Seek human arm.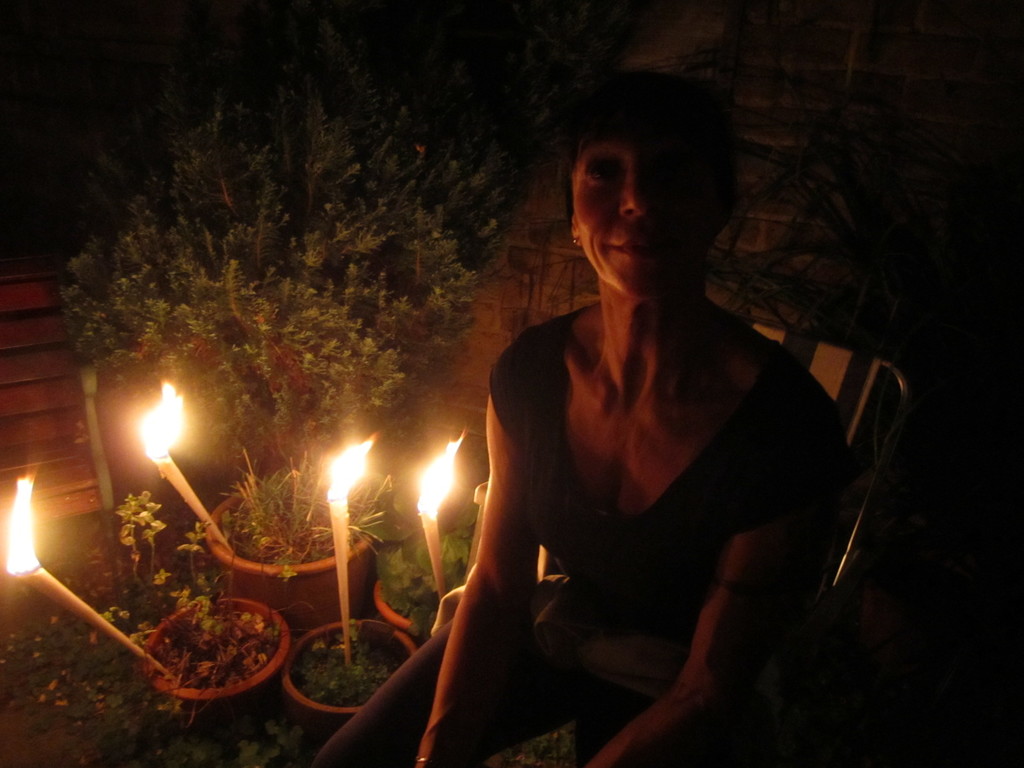
rect(585, 378, 854, 764).
